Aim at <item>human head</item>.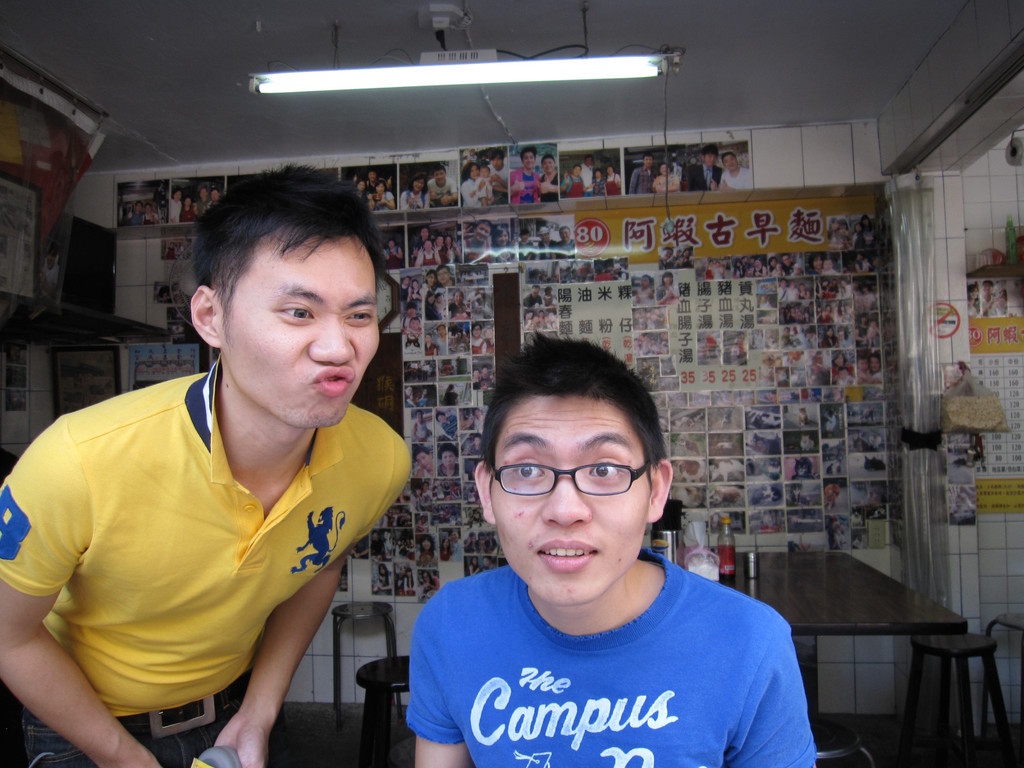
Aimed at (left=605, top=166, right=613, bottom=175).
